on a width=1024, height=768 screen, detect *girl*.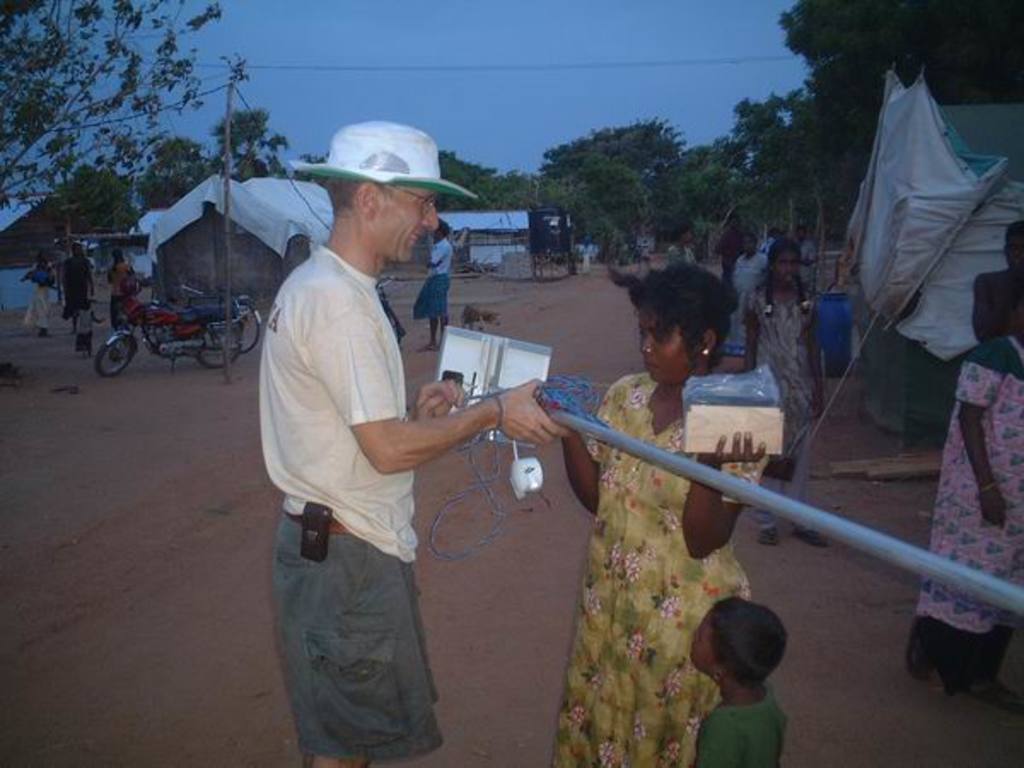
x1=748, y1=241, x2=821, y2=546.
